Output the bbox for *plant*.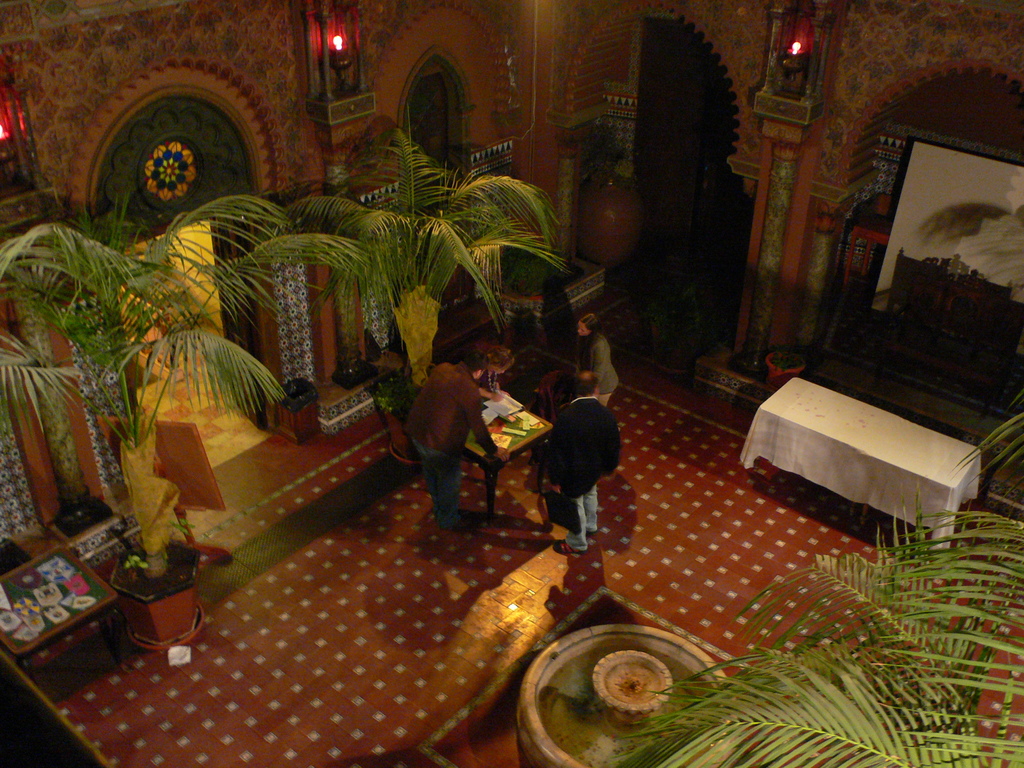
<box>236,122,578,399</box>.
